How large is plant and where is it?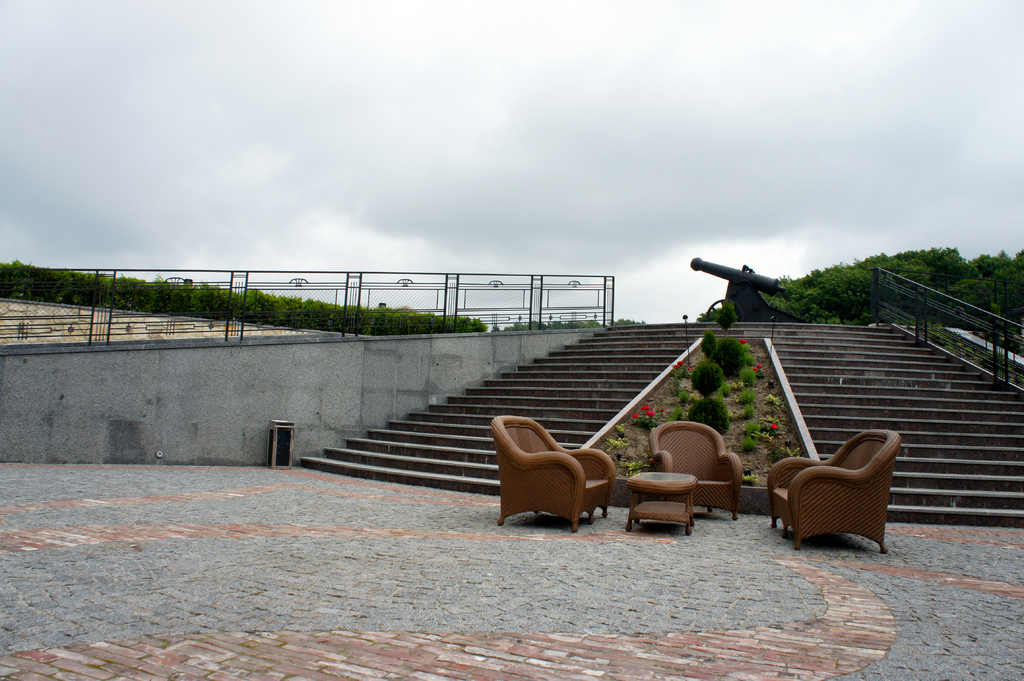
Bounding box: [left=737, top=369, right=761, bottom=382].
